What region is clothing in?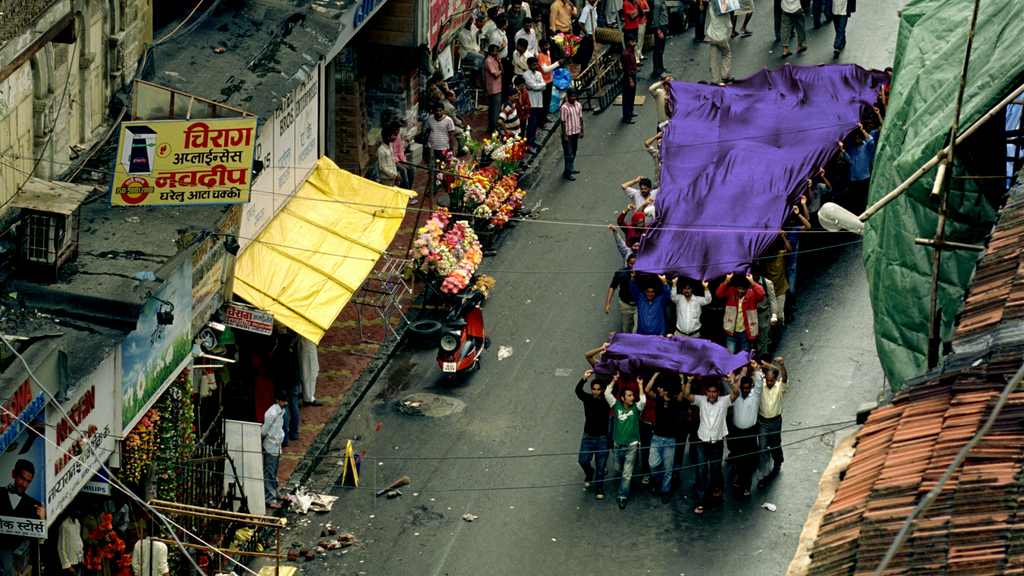
<bbox>498, 52, 539, 70</bbox>.
